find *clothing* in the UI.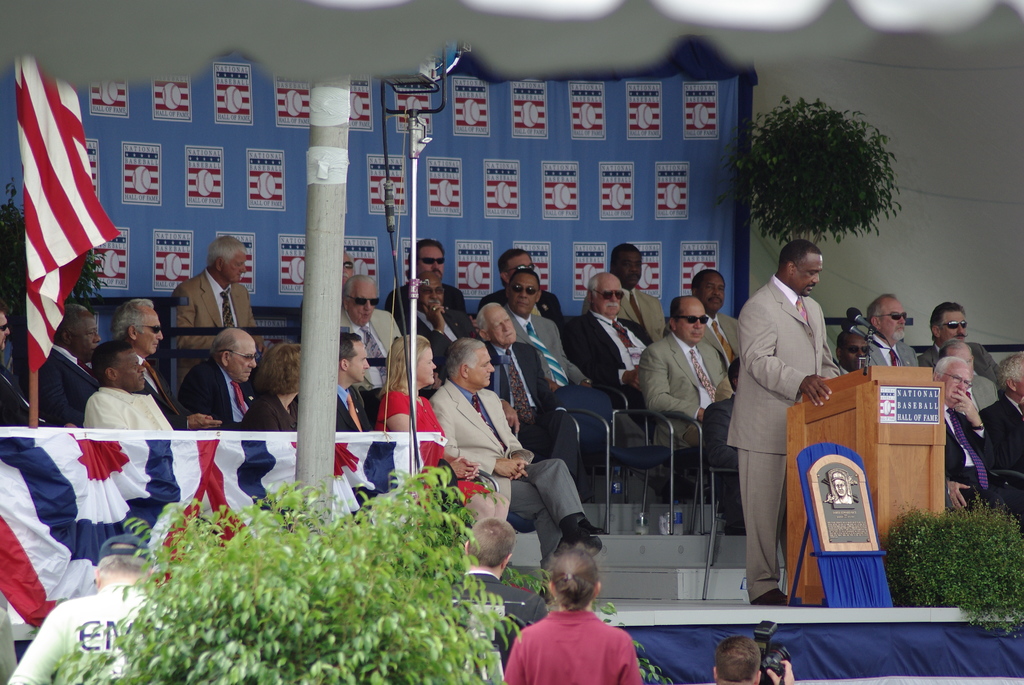
UI element at select_region(479, 284, 566, 330).
